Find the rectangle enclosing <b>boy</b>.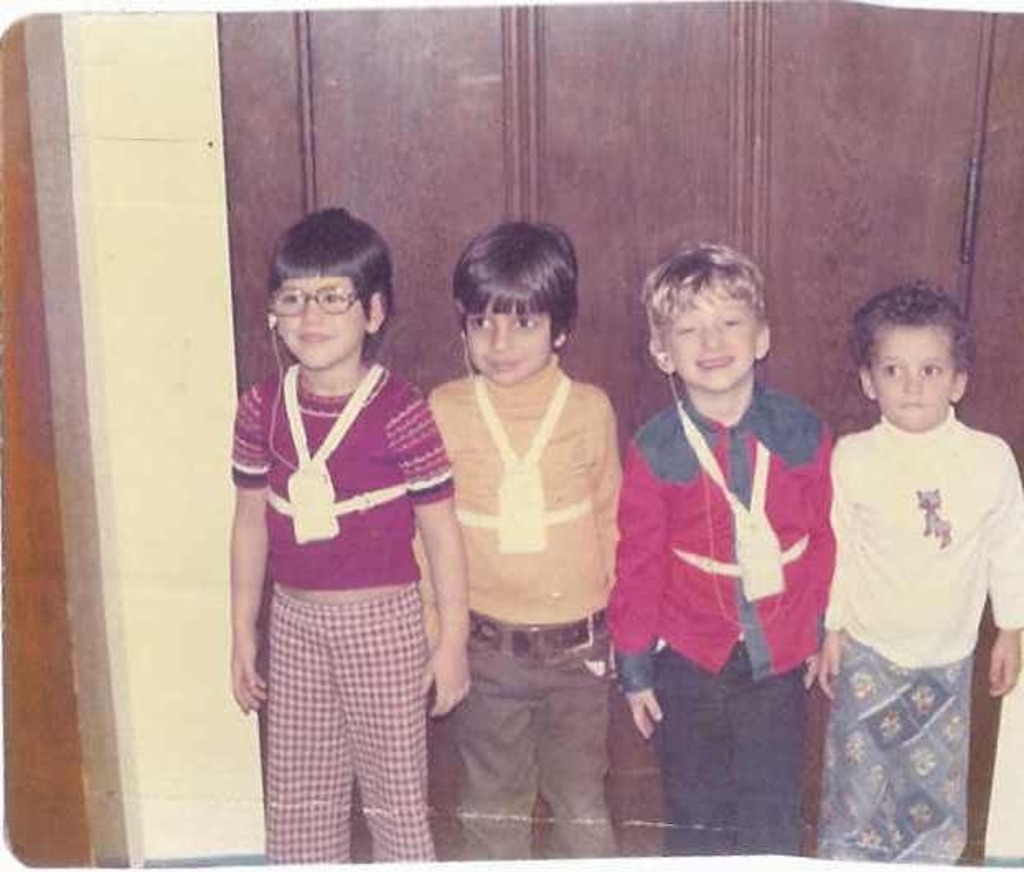
bbox=[782, 249, 1004, 860].
